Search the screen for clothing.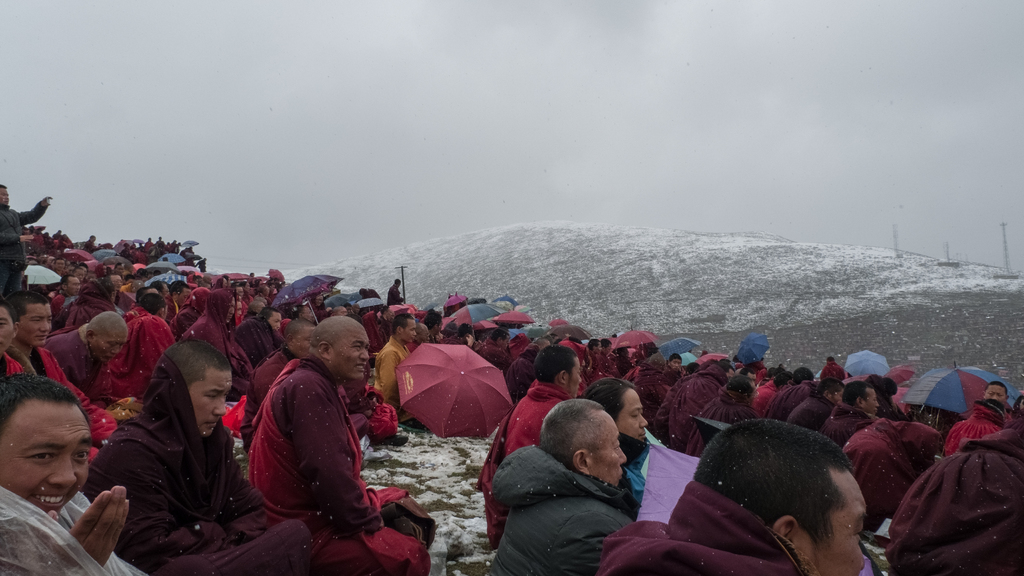
Found at [255, 365, 436, 575].
